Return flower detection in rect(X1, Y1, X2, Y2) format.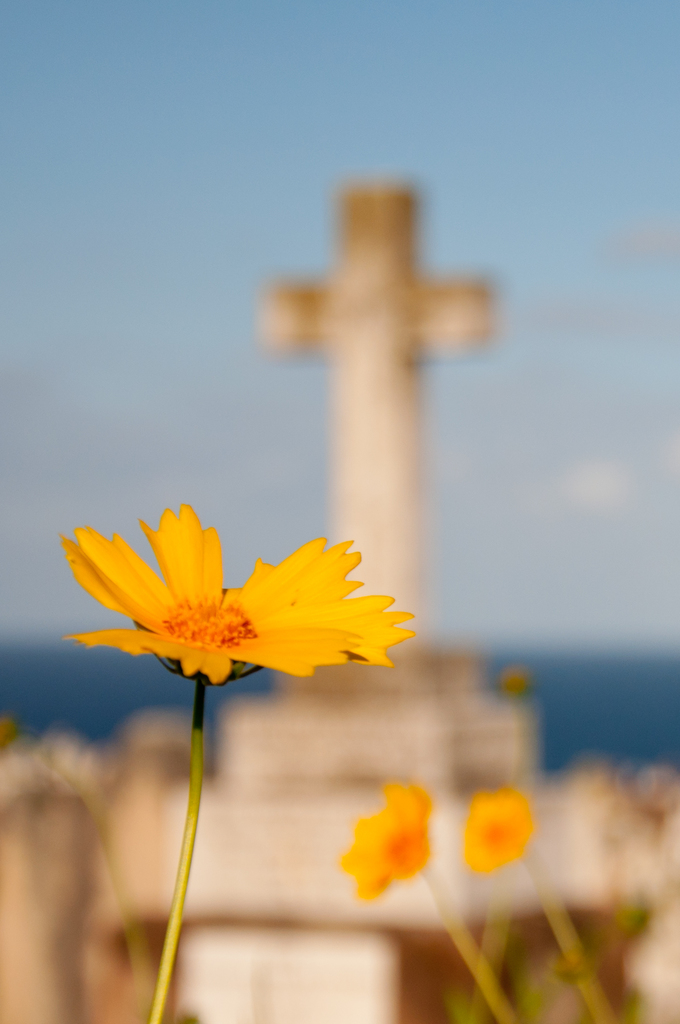
rect(332, 783, 434, 903).
